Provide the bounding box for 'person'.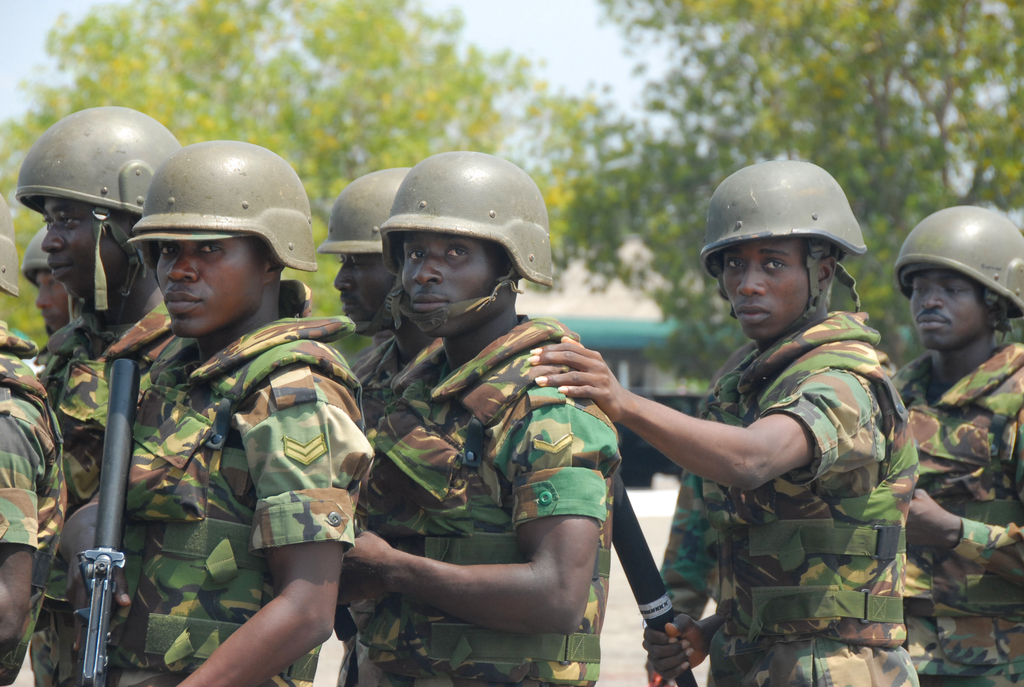
select_region(17, 223, 73, 340).
